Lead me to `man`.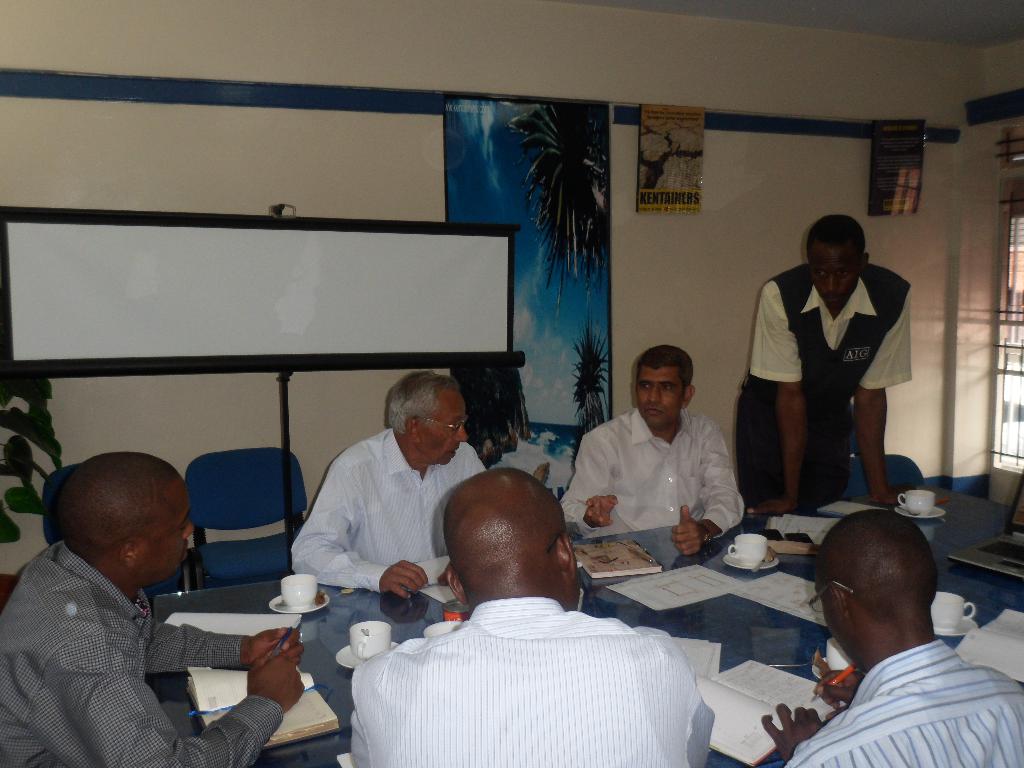
Lead to box(783, 504, 1023, 767).
